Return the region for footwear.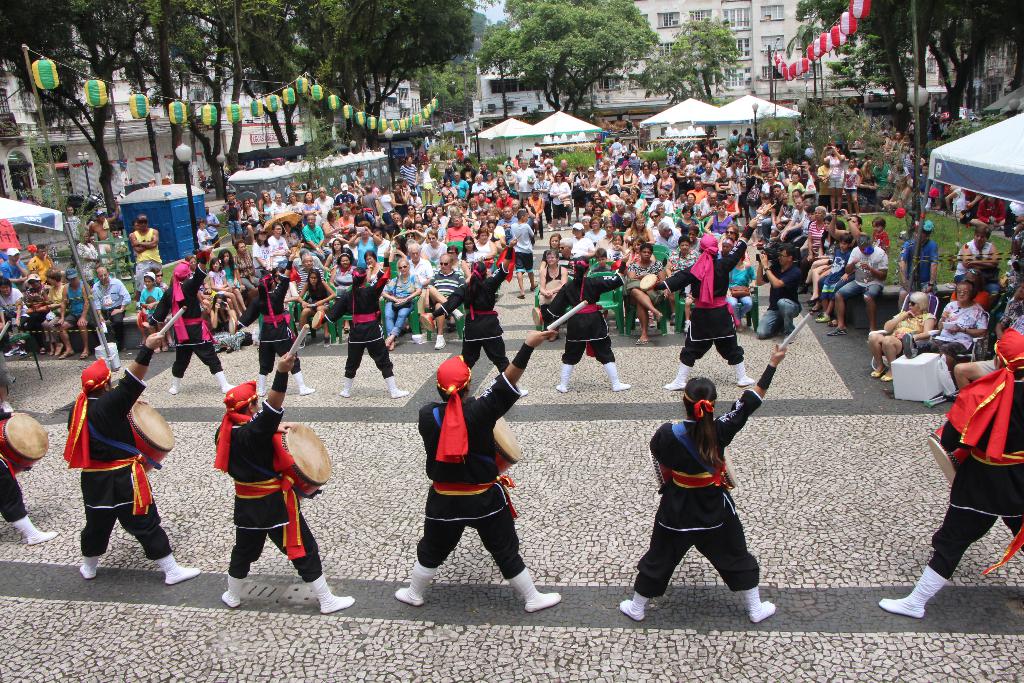
<bbox>381, 375, 413, 395</bbox>.
